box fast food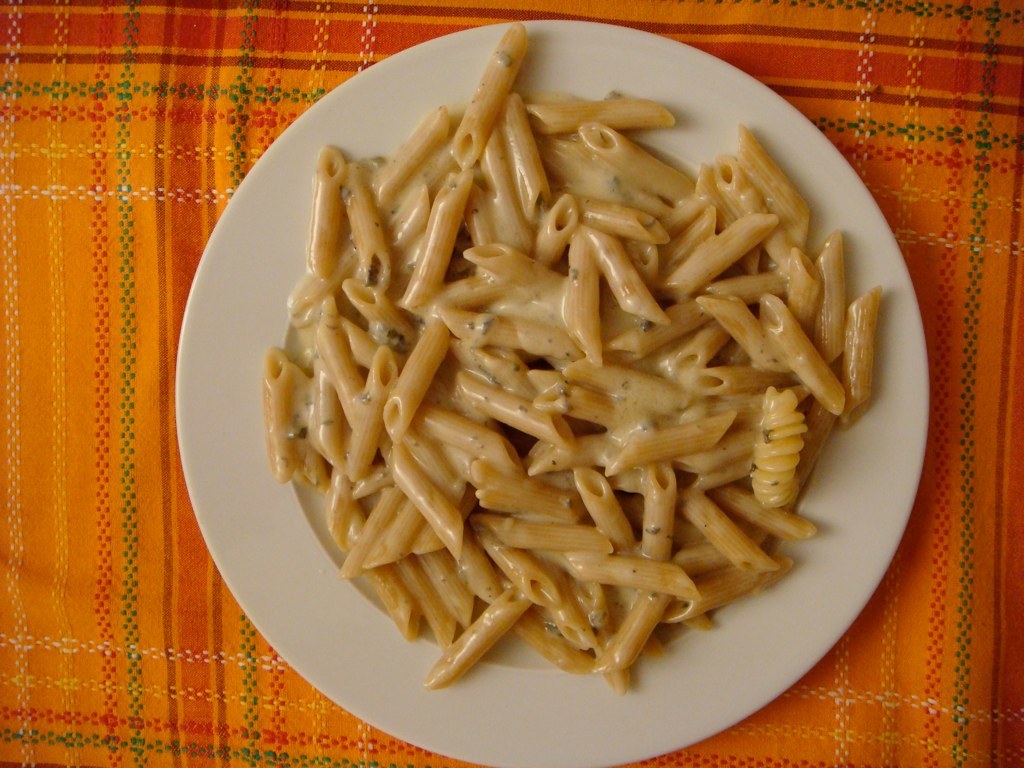
bbox=(584, 228, 673, 323)
